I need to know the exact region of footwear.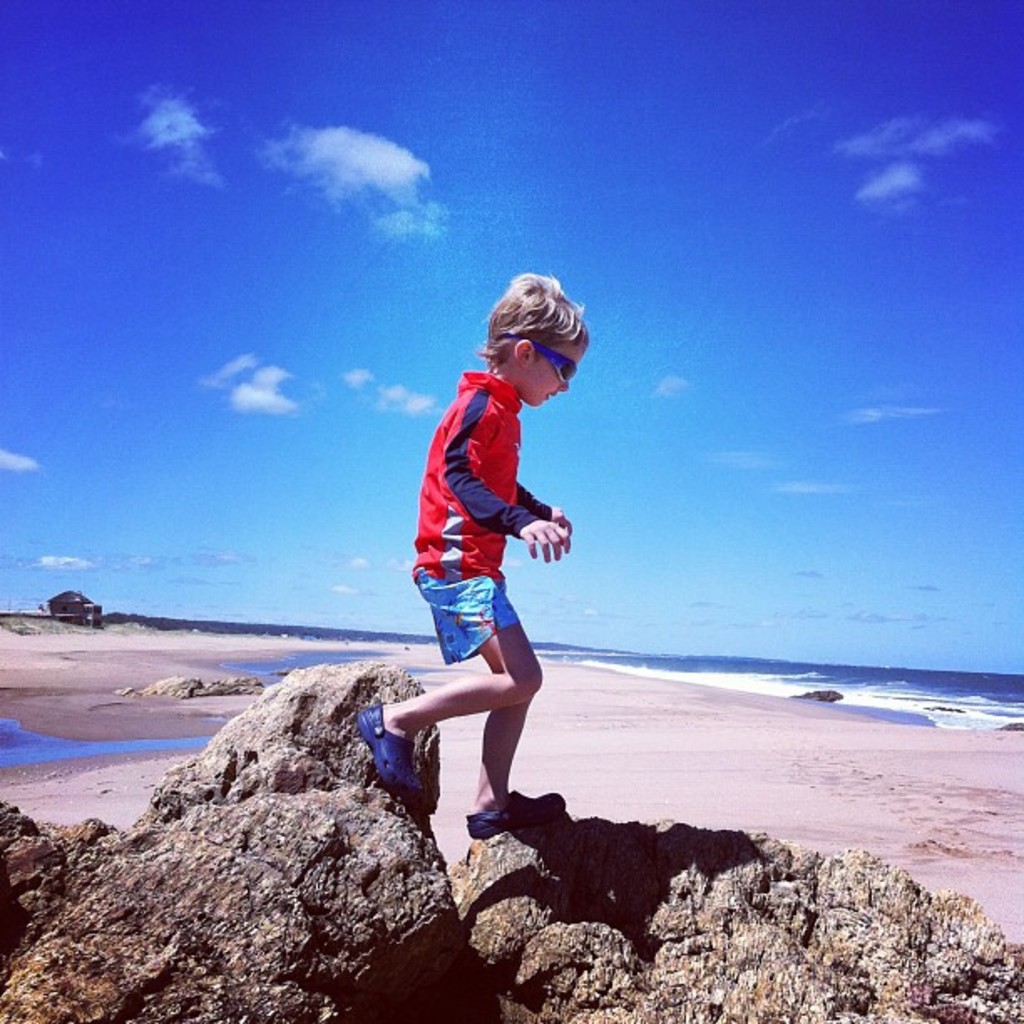
Region: (x1=468, y1=780, x2=567, y2=833).
